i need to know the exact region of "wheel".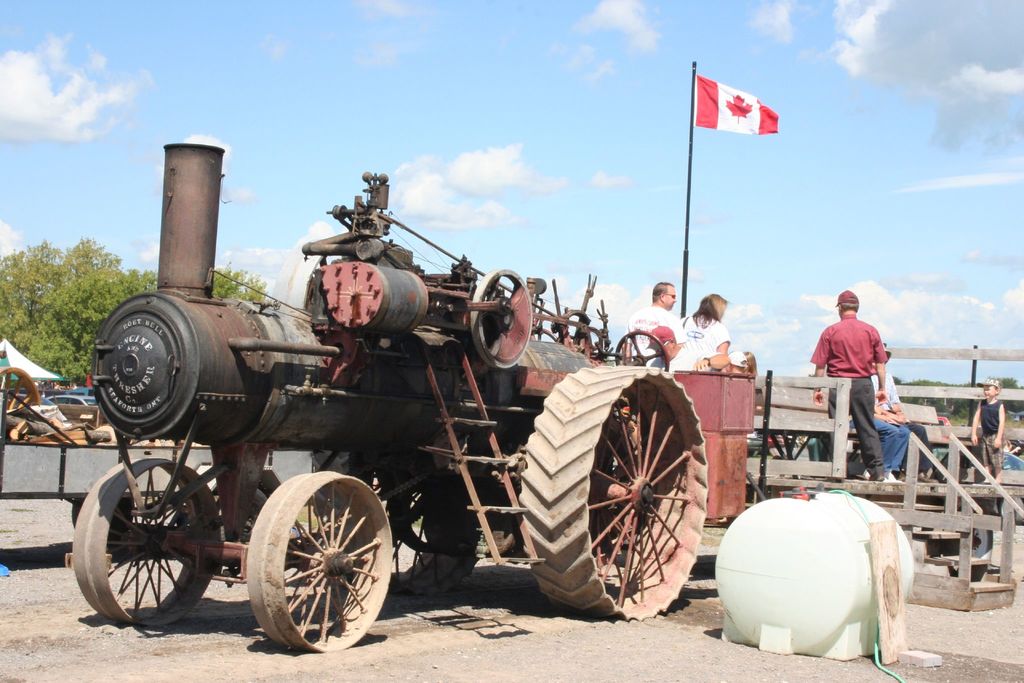
Region: (532, 330, 712, 627).
